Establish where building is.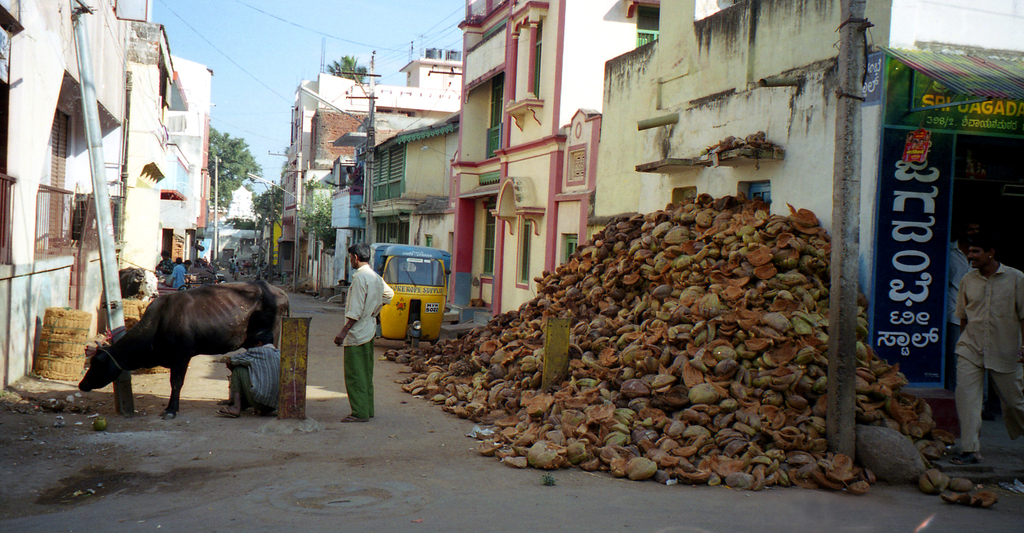
Established at {"x1": 212, "y1": 185, "x2": 268, "y2": 273}.
